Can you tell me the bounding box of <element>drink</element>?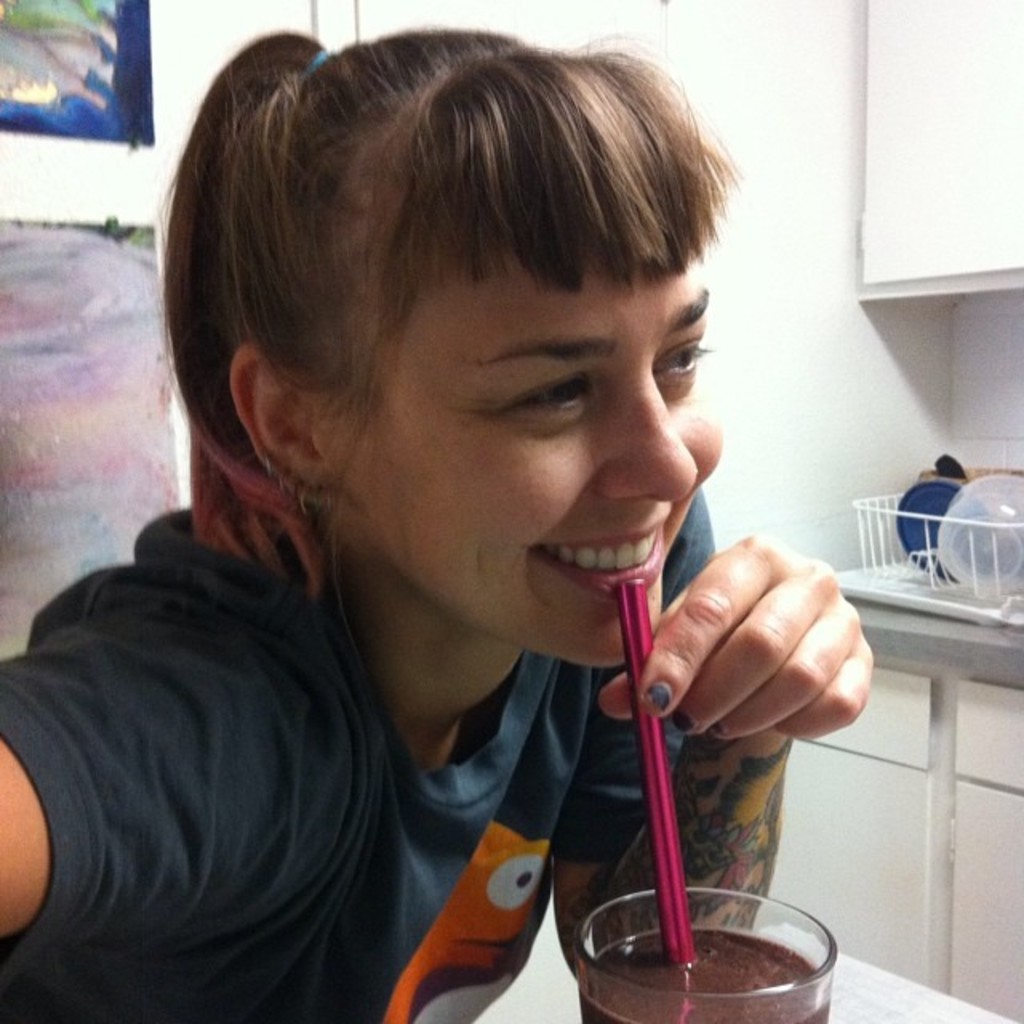
{"left": 586, "top": 918, "right": 827, "bottom": 1022}.
